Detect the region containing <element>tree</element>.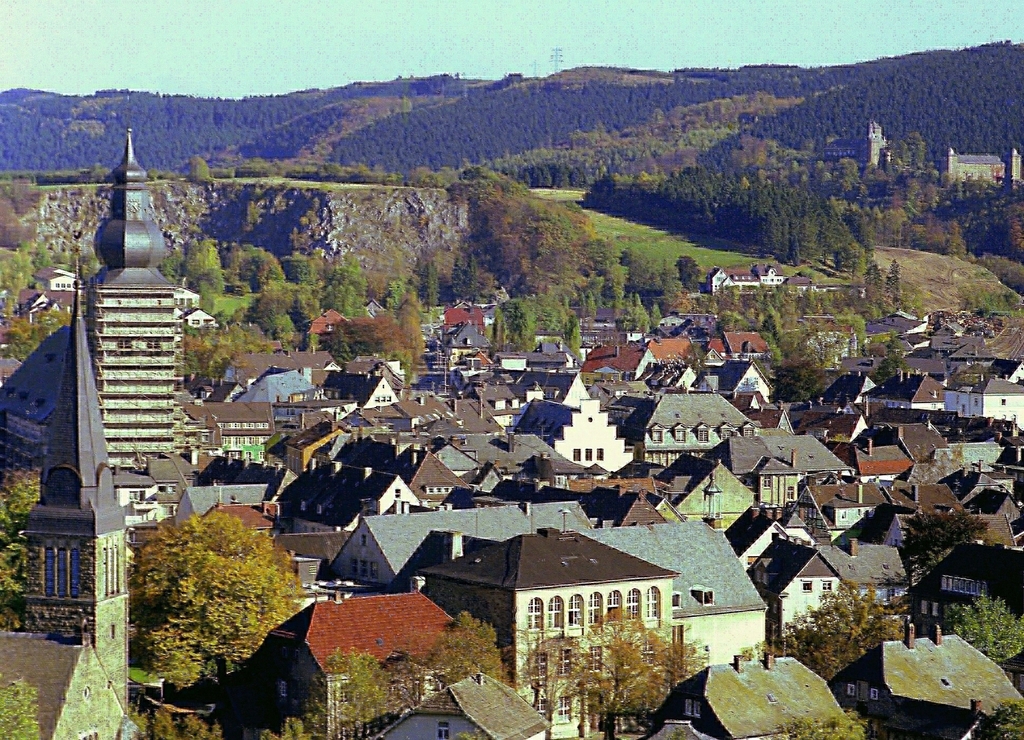
select_region(424, 616, 515, 689).
